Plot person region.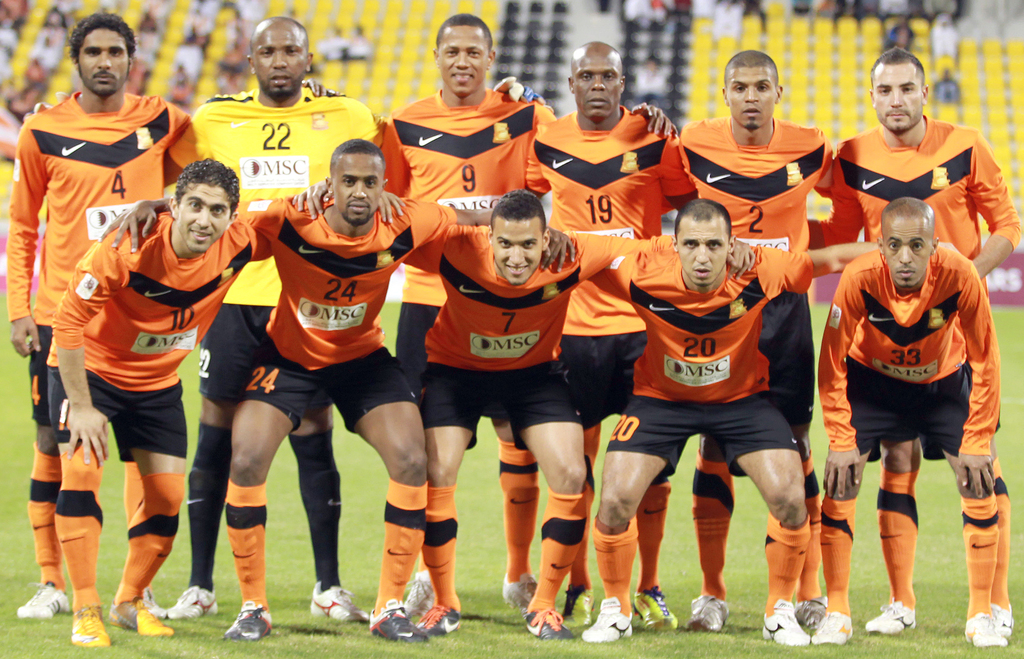
Plotted at 42,155,406,649.
